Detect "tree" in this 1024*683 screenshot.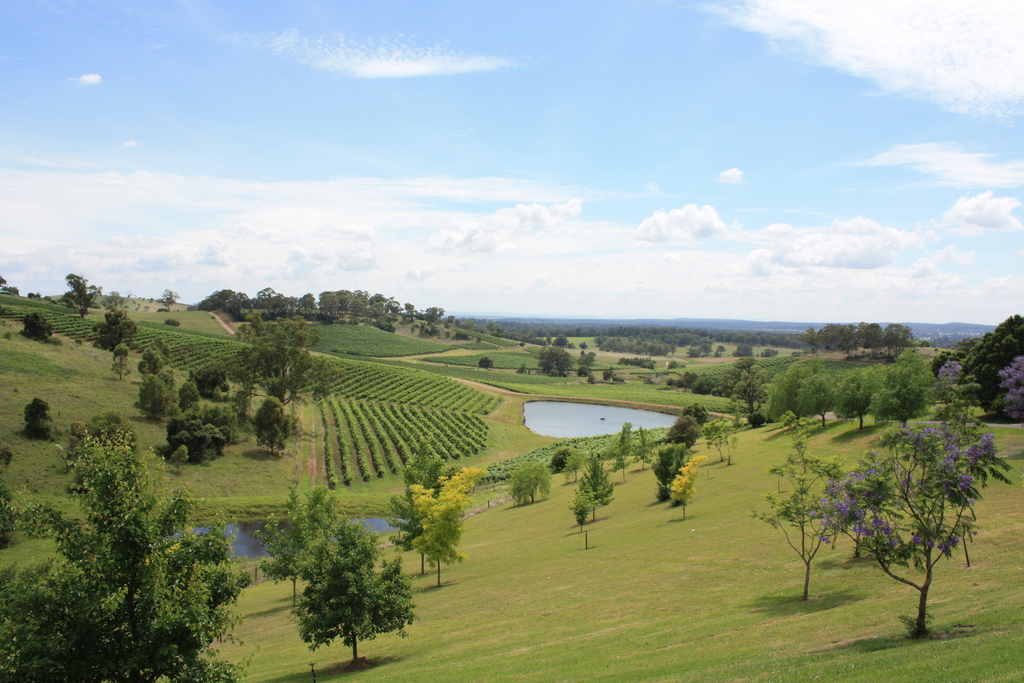
Detection: select_region(168, 444, 186, 472).
